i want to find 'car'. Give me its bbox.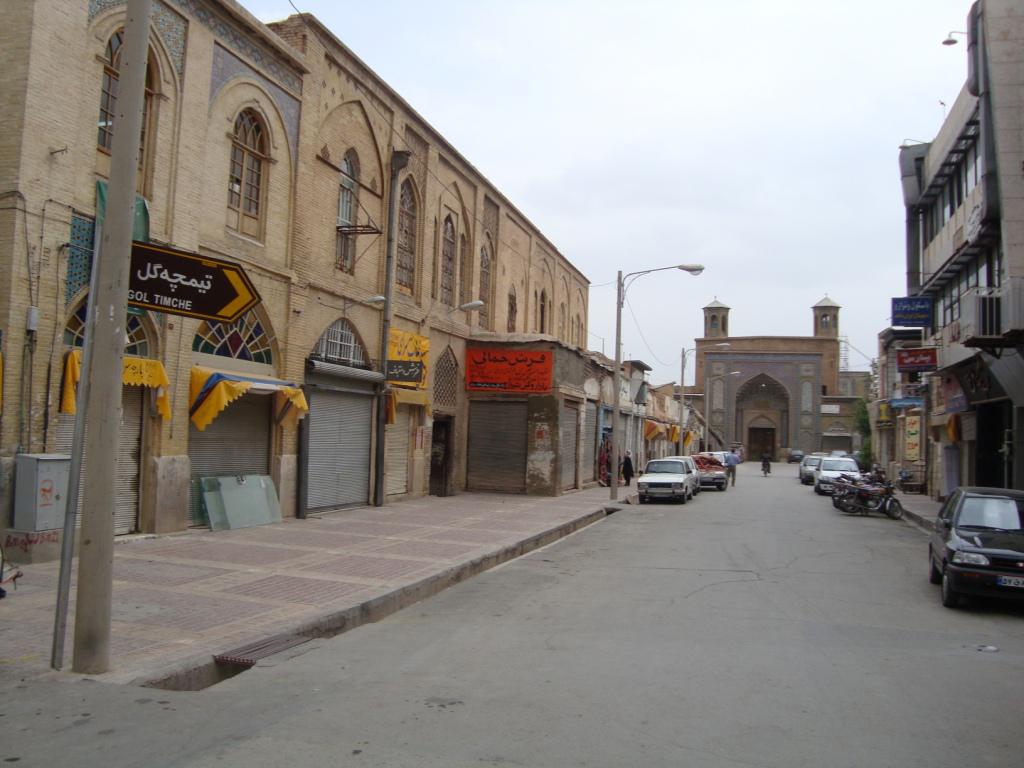
[691, 453, 731, 490].
